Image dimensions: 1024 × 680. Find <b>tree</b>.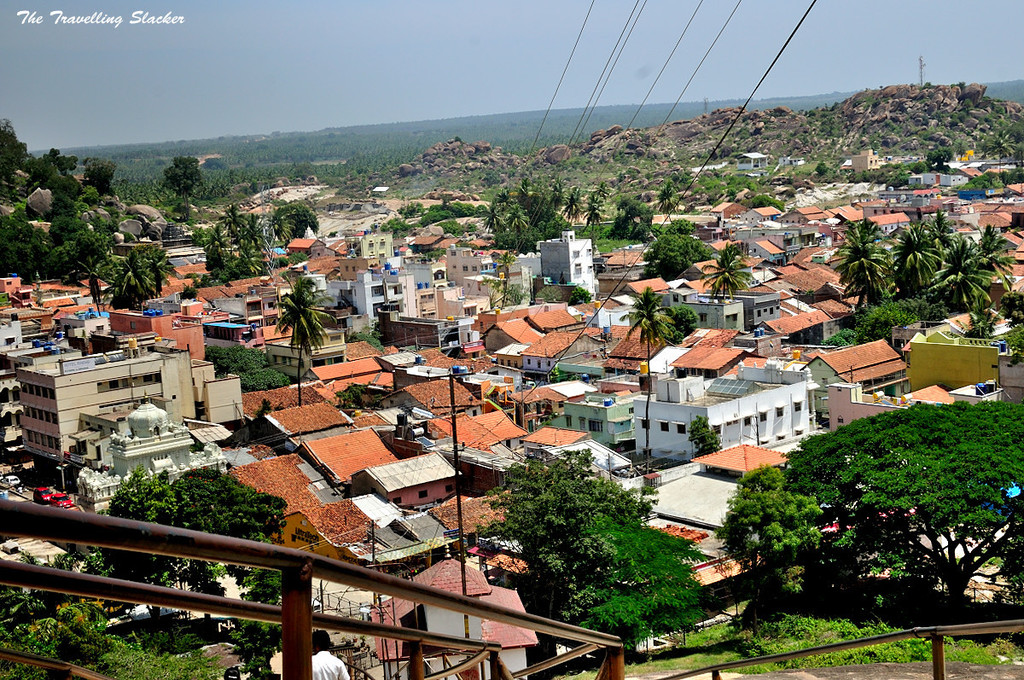
bbox(923, 144, 952, 171).
